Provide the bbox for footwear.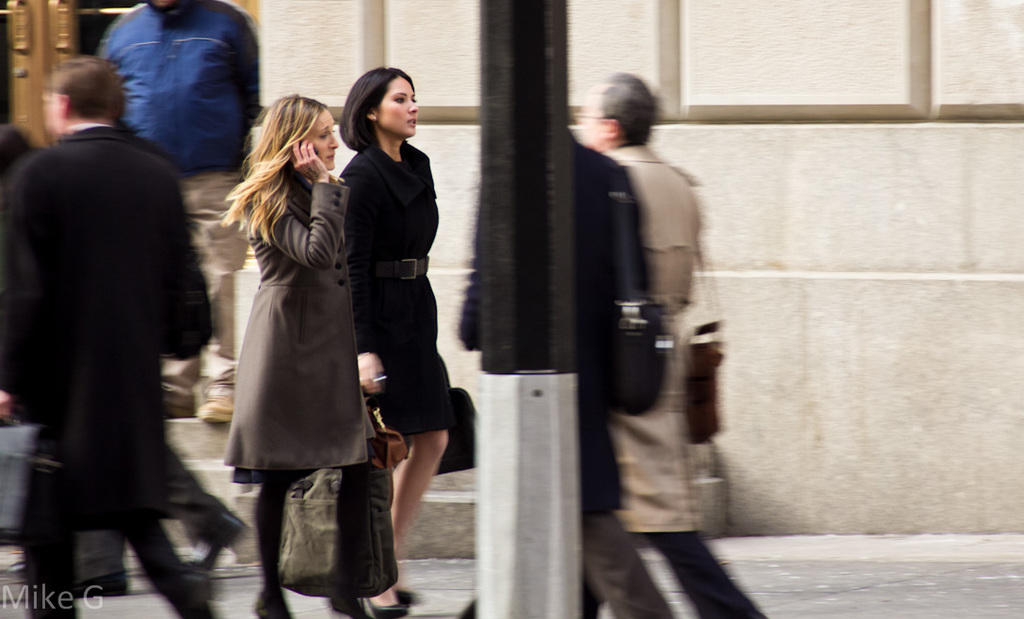
[left=362, top=596, right=402, bottom=618].
